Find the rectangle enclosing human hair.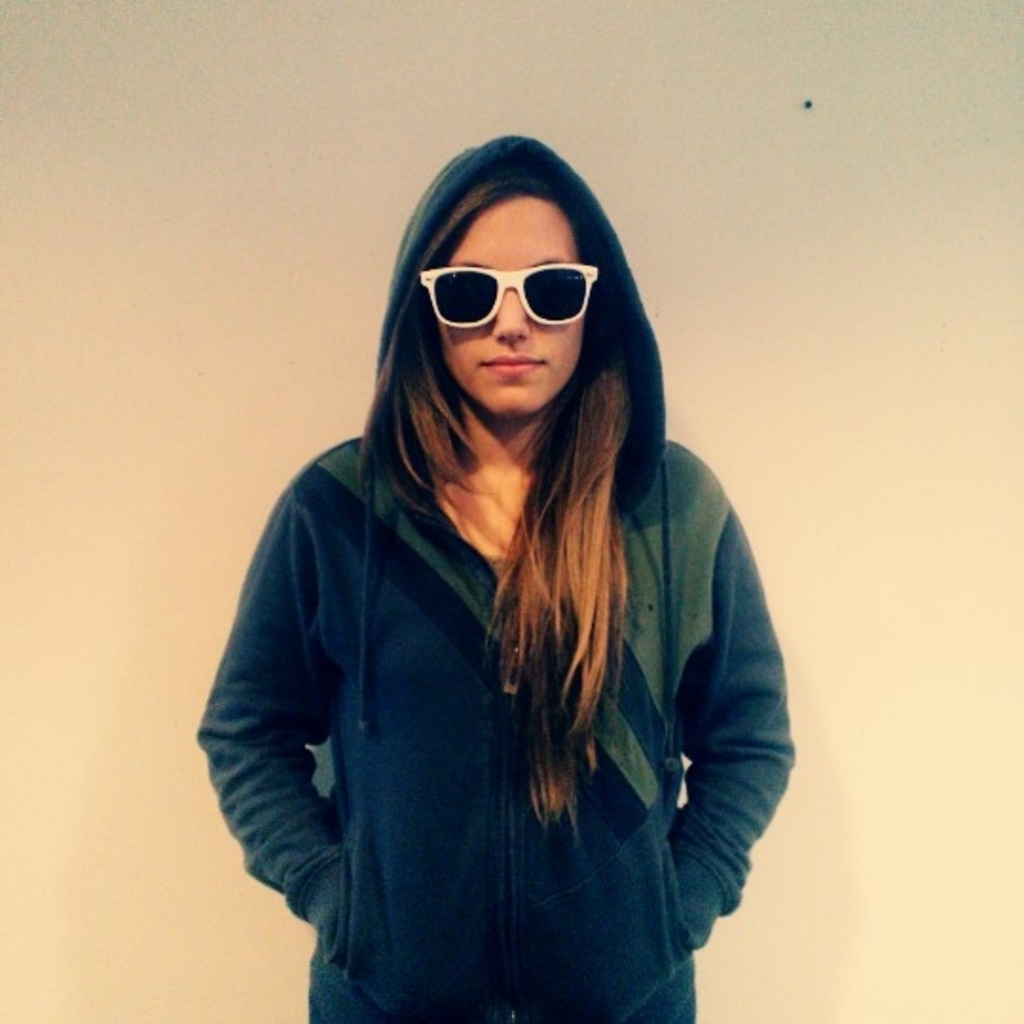
l=370, t=171, r=645, b=832.
